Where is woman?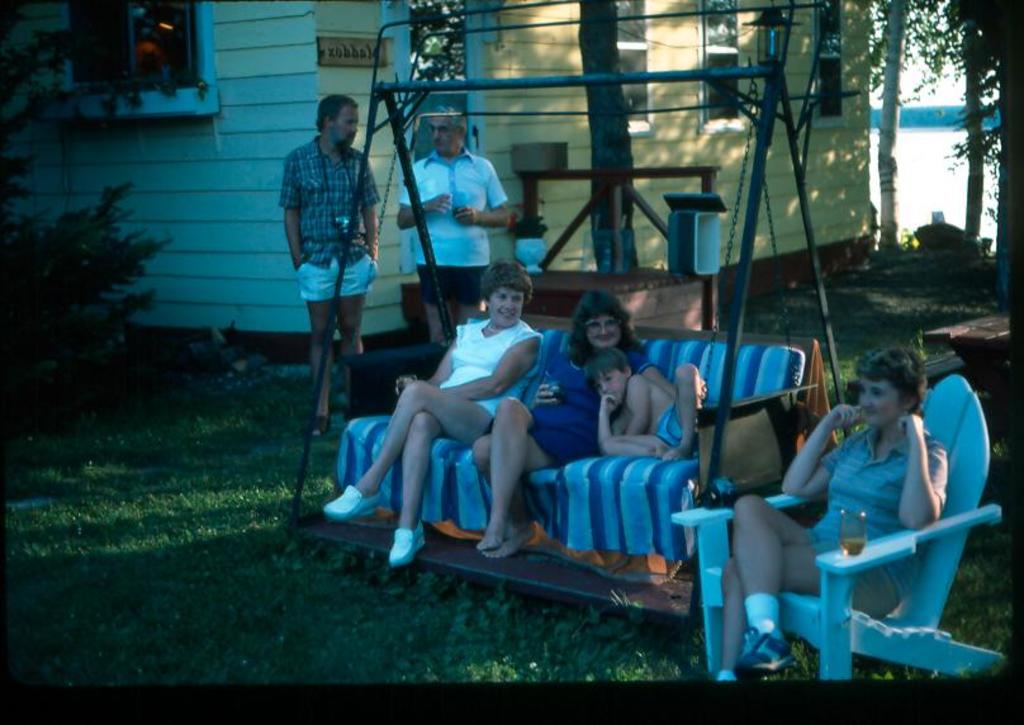
(703,345,953,682).
